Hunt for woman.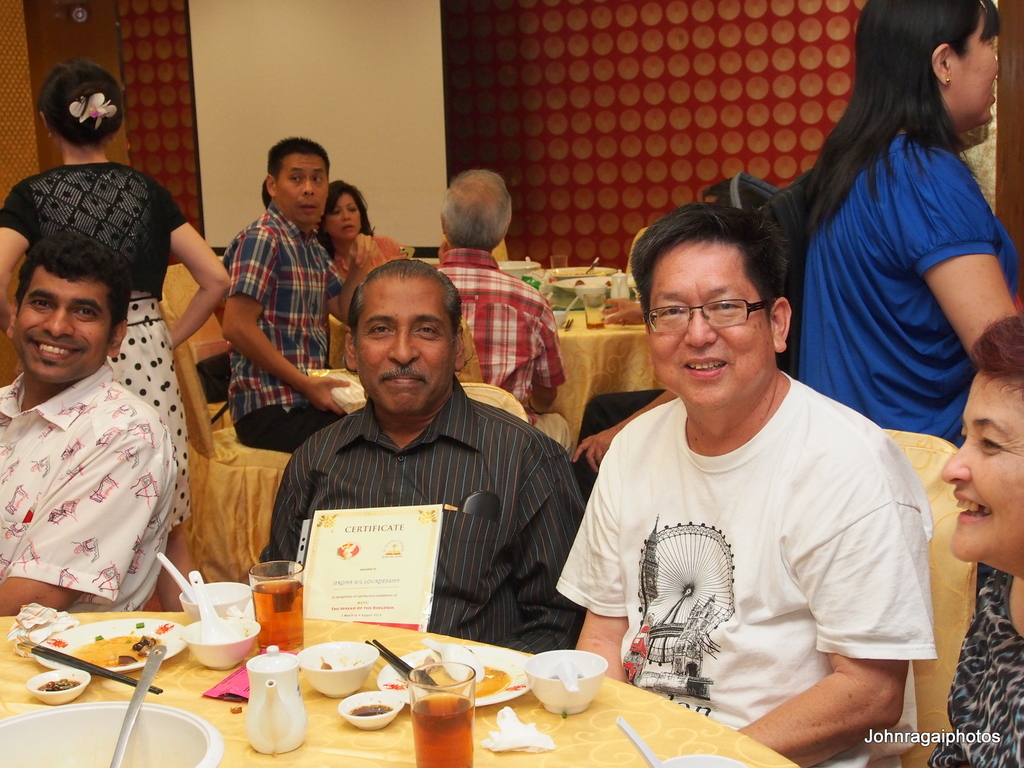
Hunted down at box=[923, 313, 1023, 767].
